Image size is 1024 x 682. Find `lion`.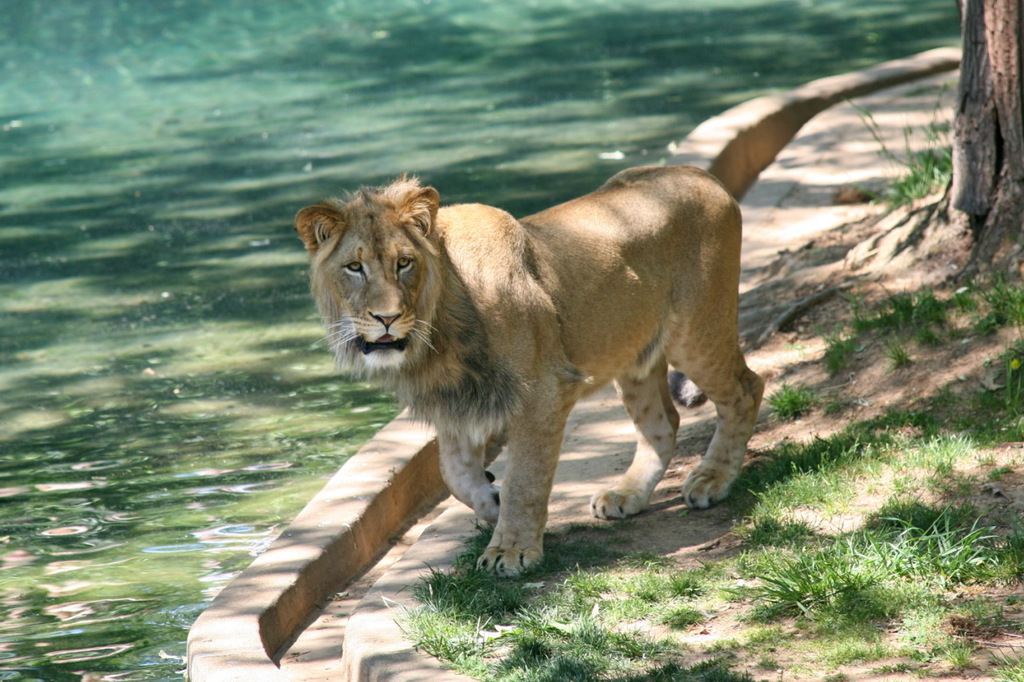
<region>288, 172, 769, 579</region>.
